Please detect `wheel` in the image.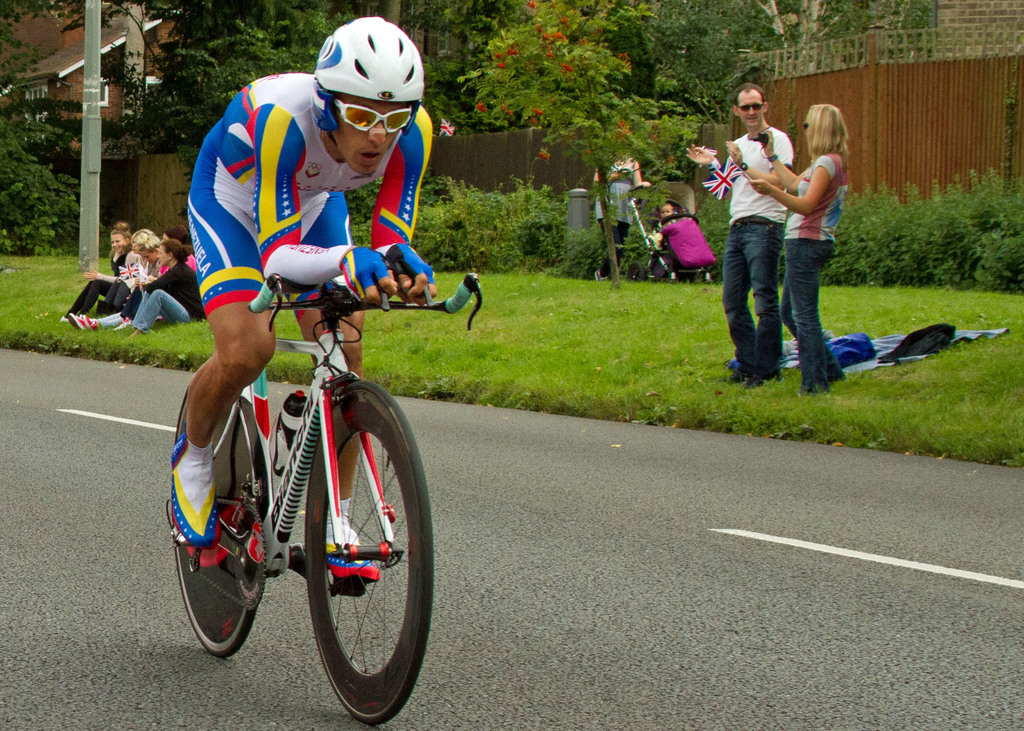
select_region(175, 386, 257, 658).
